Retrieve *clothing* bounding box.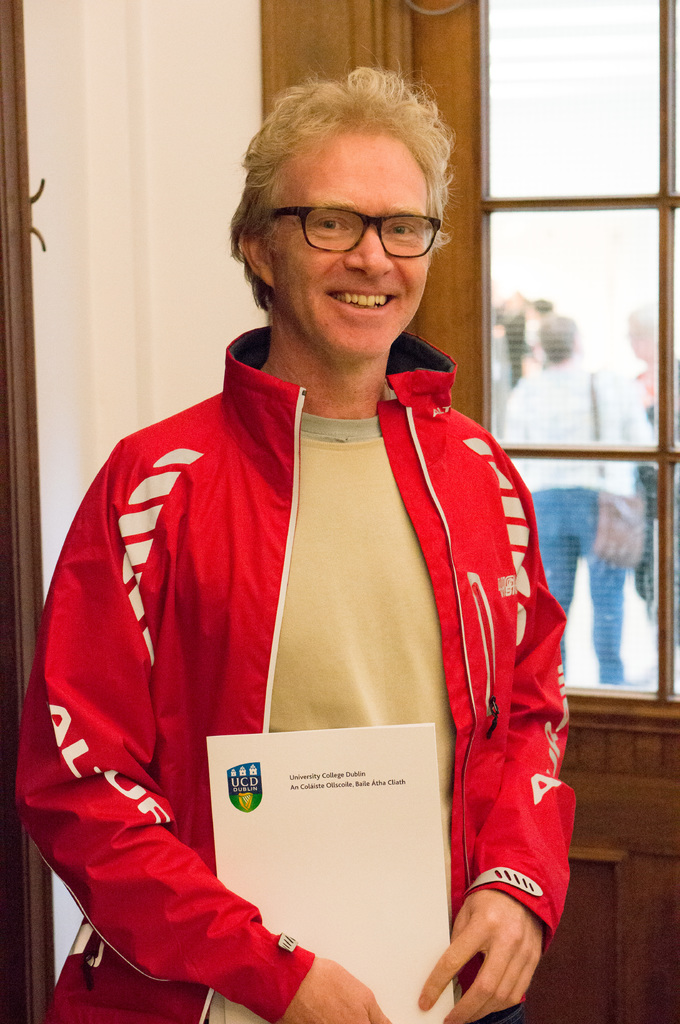
Bounding box: (498, 361, 637, 686).
